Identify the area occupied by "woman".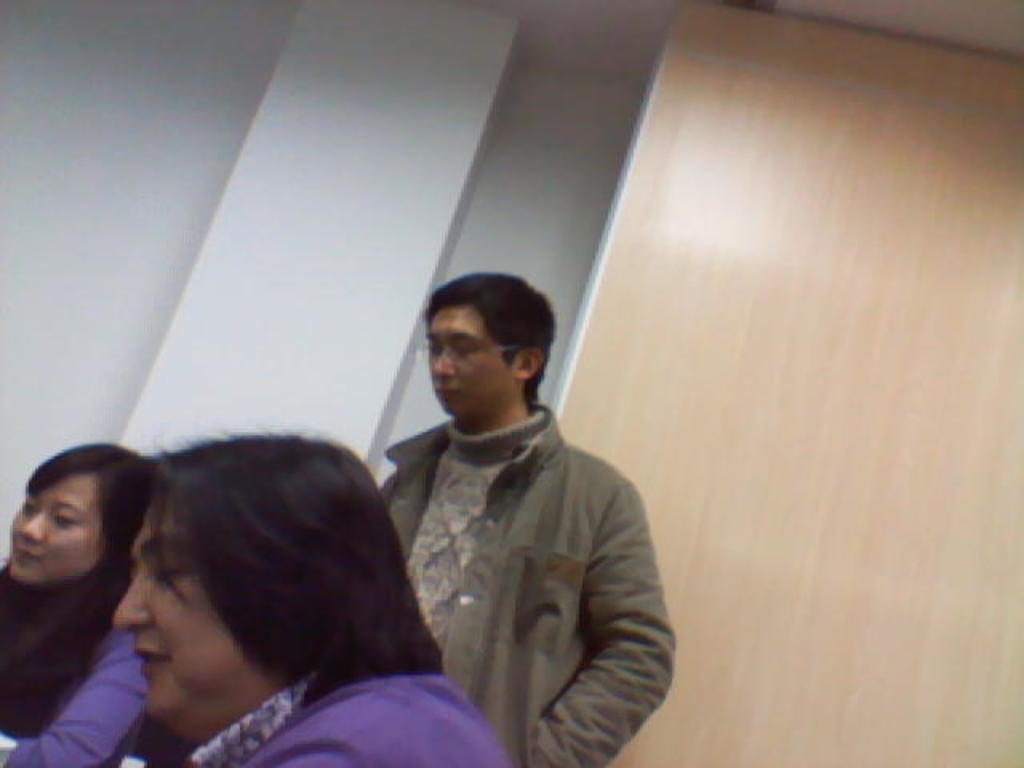
Area: left=0, top=445, right=162, bottom=766.
